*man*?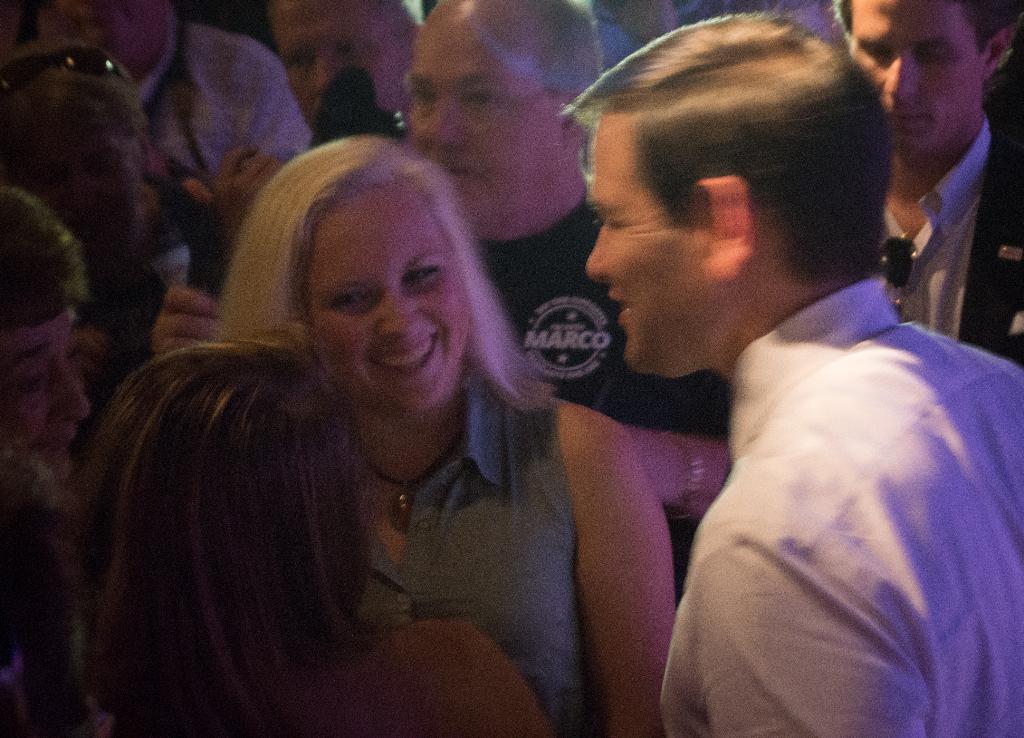
[155, 0, 419, 364]
